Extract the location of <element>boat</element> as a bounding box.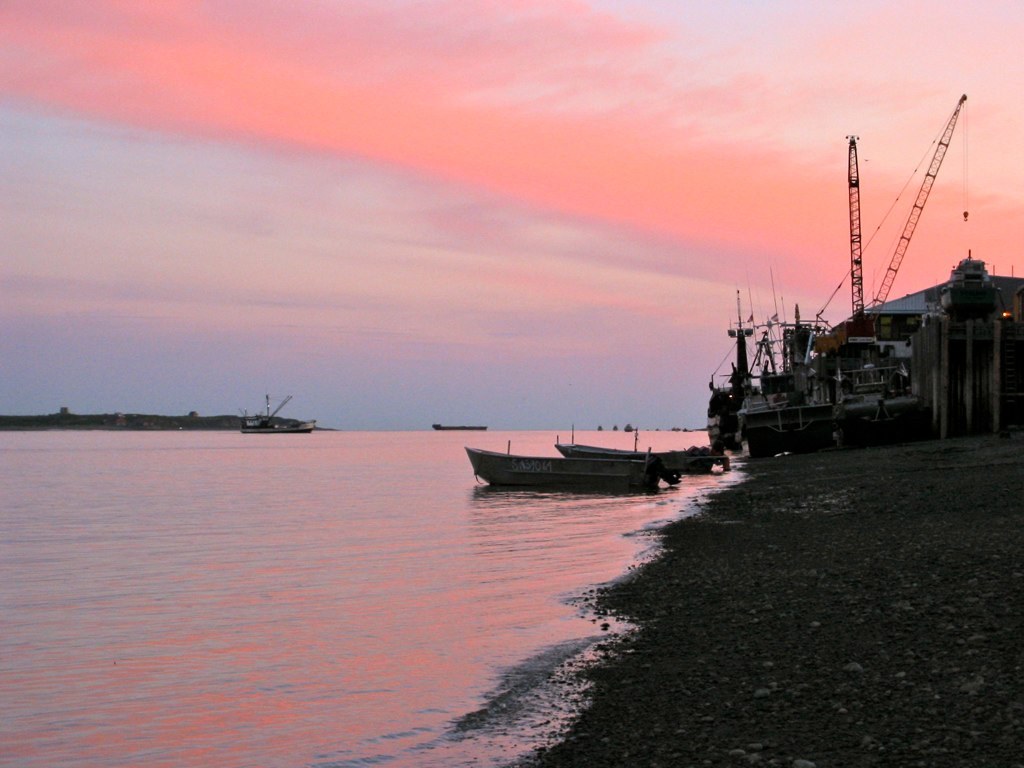
<region>450, 413, 721, 493</region>.
